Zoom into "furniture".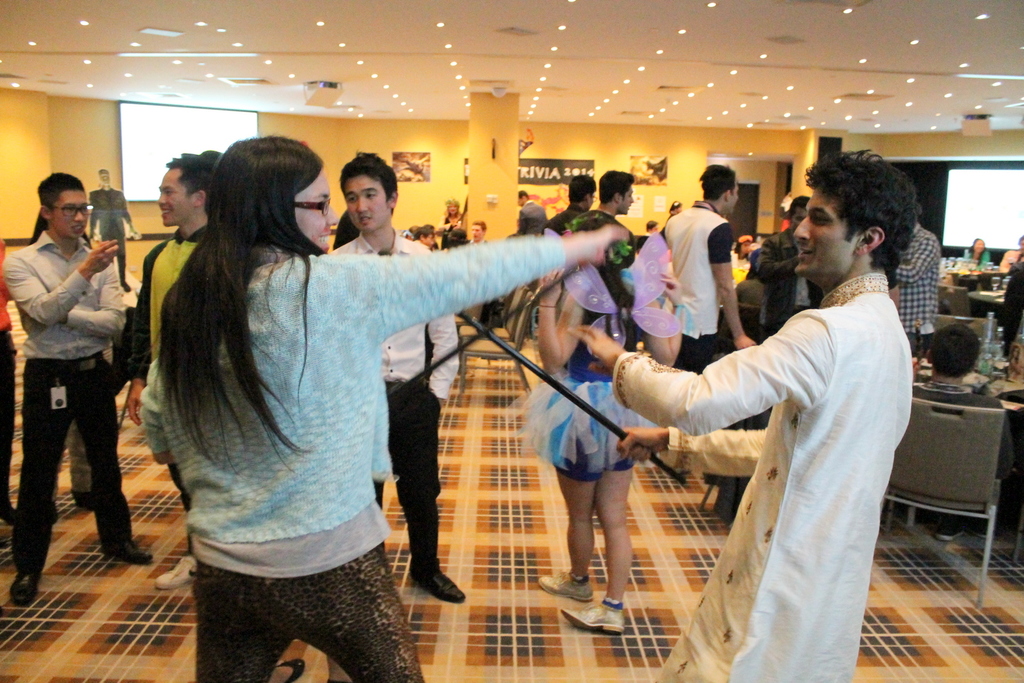
Zoom target: 460, 281, 531, 377.
